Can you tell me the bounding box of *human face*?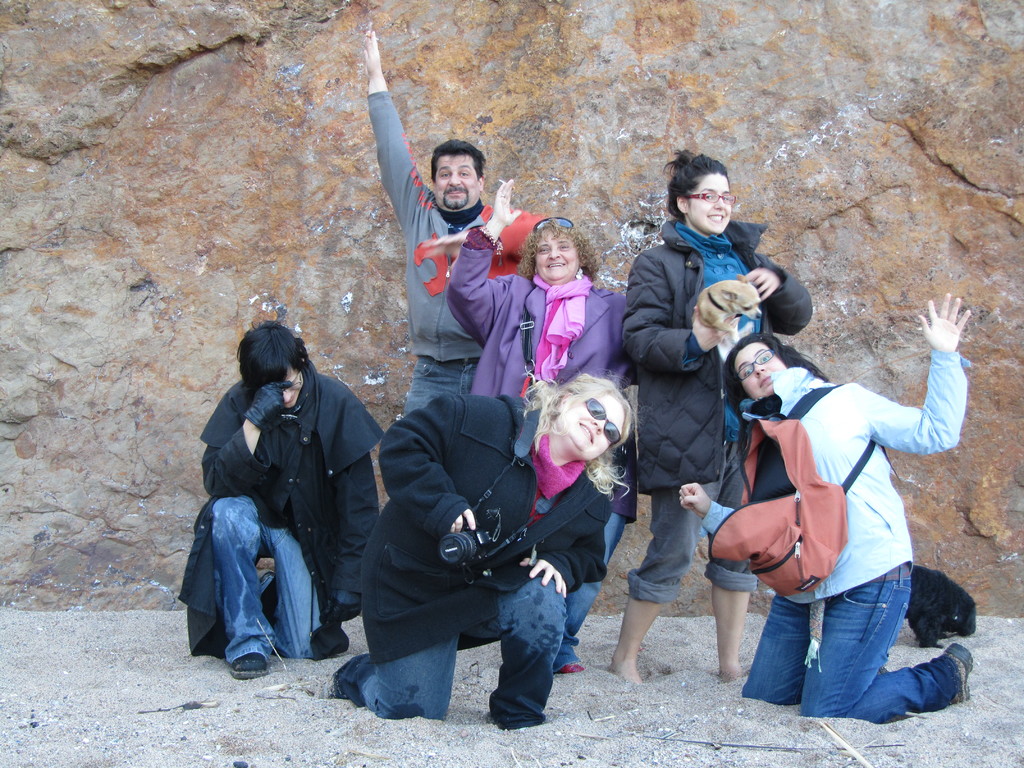
[536, 226, 580, 279].
